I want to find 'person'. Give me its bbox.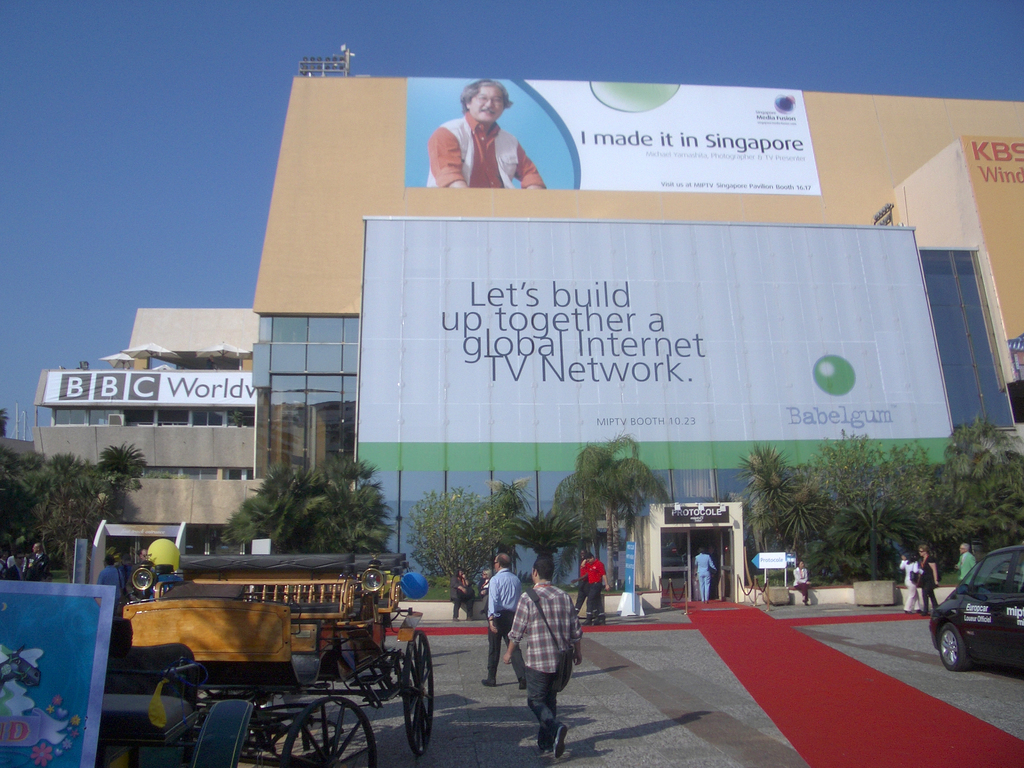
[583, 554, 612, 625].
